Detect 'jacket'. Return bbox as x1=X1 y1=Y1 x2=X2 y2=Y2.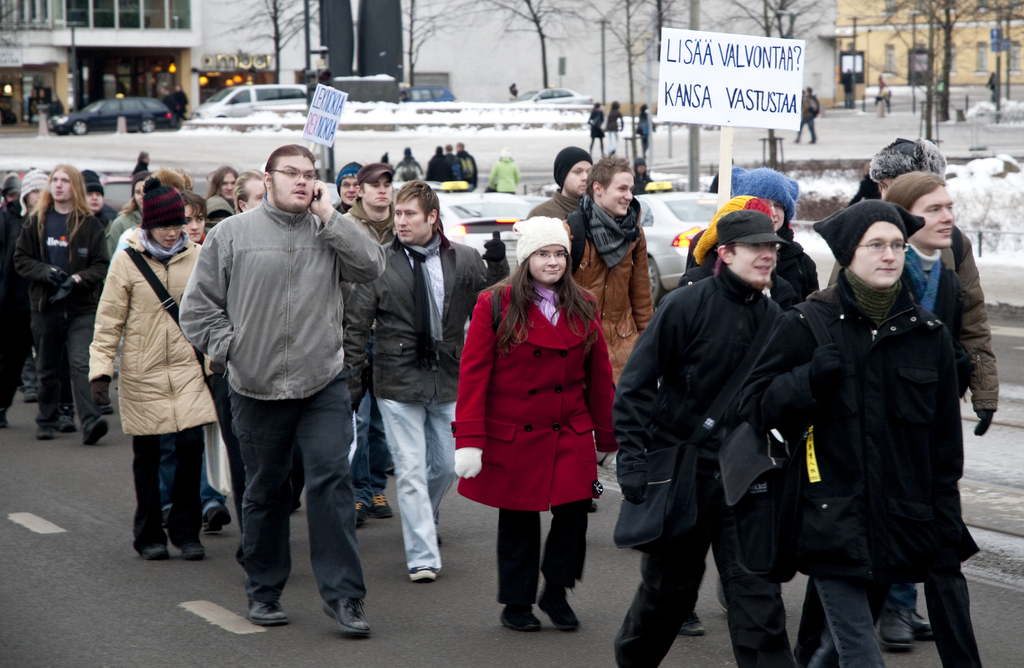
x1=737 y1=267 x2=976 y2=589.
